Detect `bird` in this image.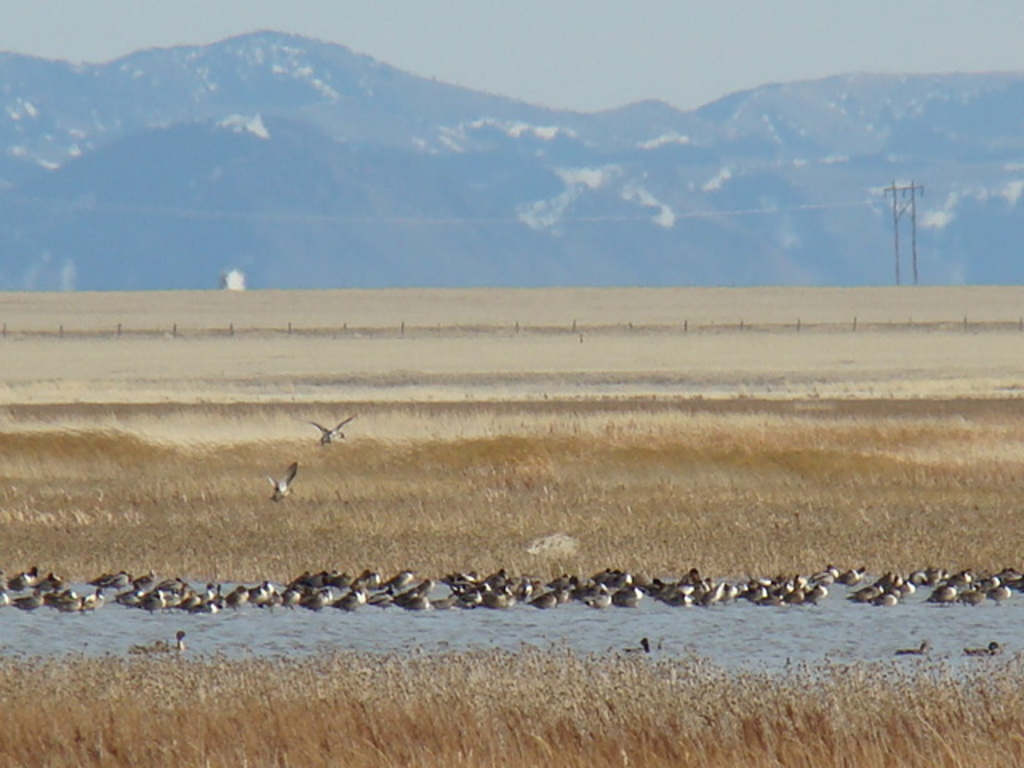
Detection: select_region(854, 587, 882, 600).
